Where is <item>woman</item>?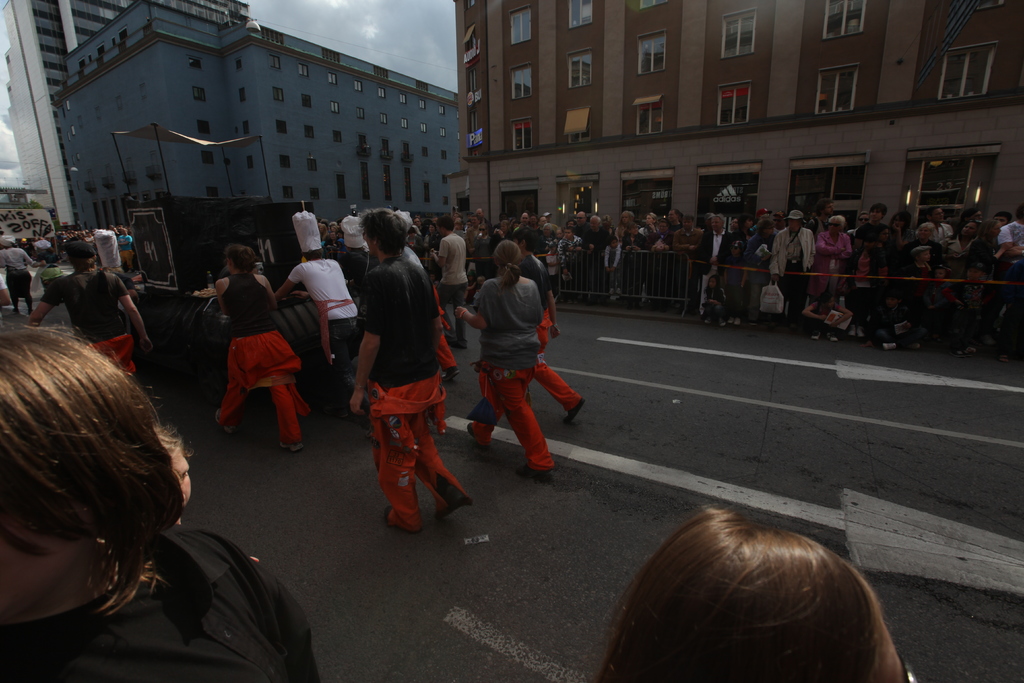
[left=940, top=220, right=979, bottom=268].
